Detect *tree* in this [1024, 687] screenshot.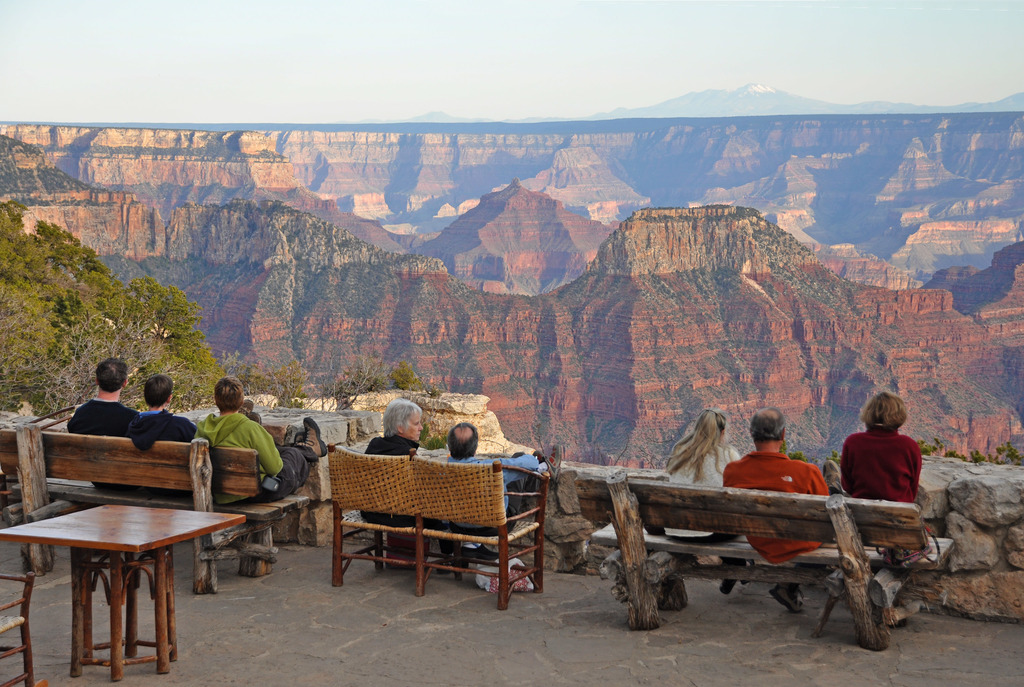
Detection: Rect(394, 355, 431, 403).
